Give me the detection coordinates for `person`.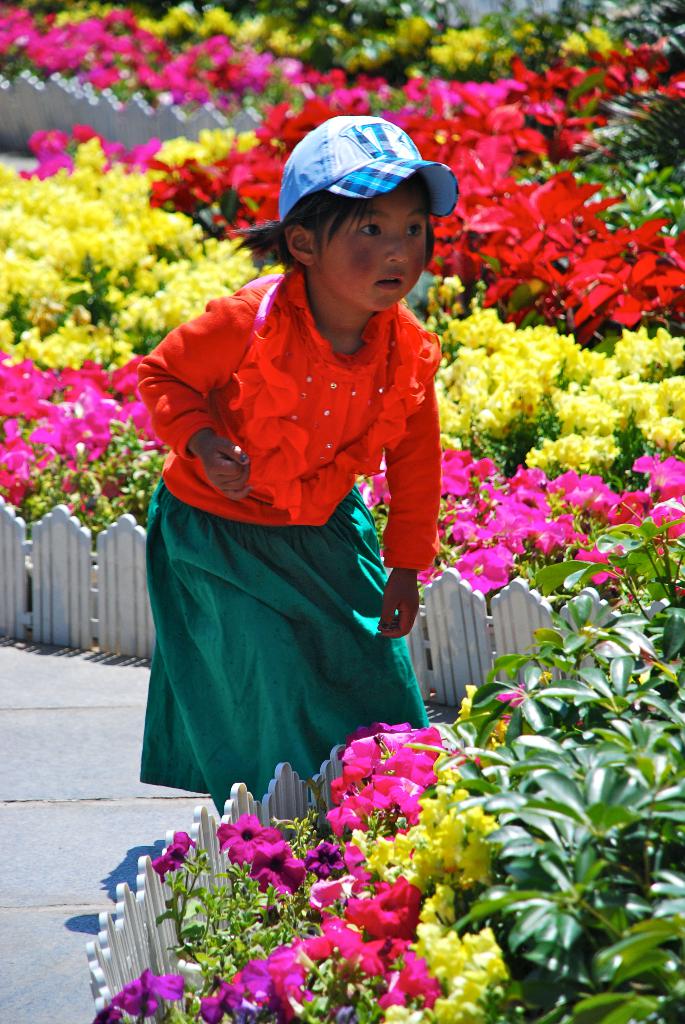
128 67 478 874.
